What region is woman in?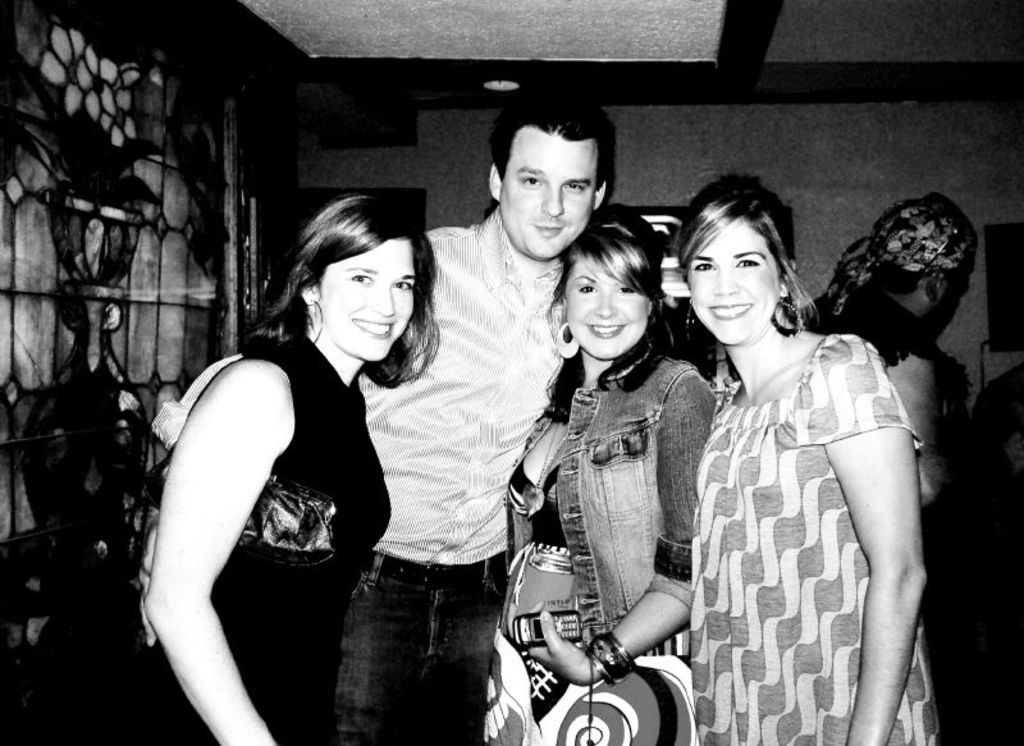
676,177,925,745.
